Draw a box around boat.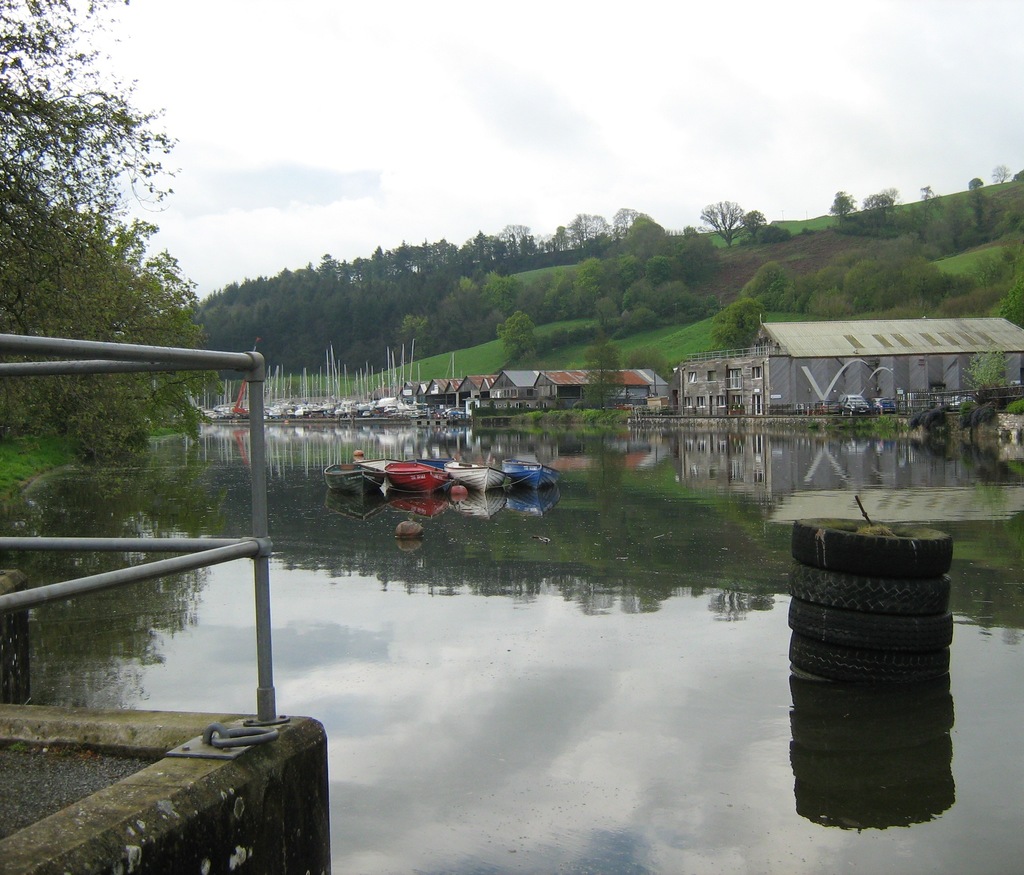
pyautogui.locateOnScreen(444, 462, 504, 493).
